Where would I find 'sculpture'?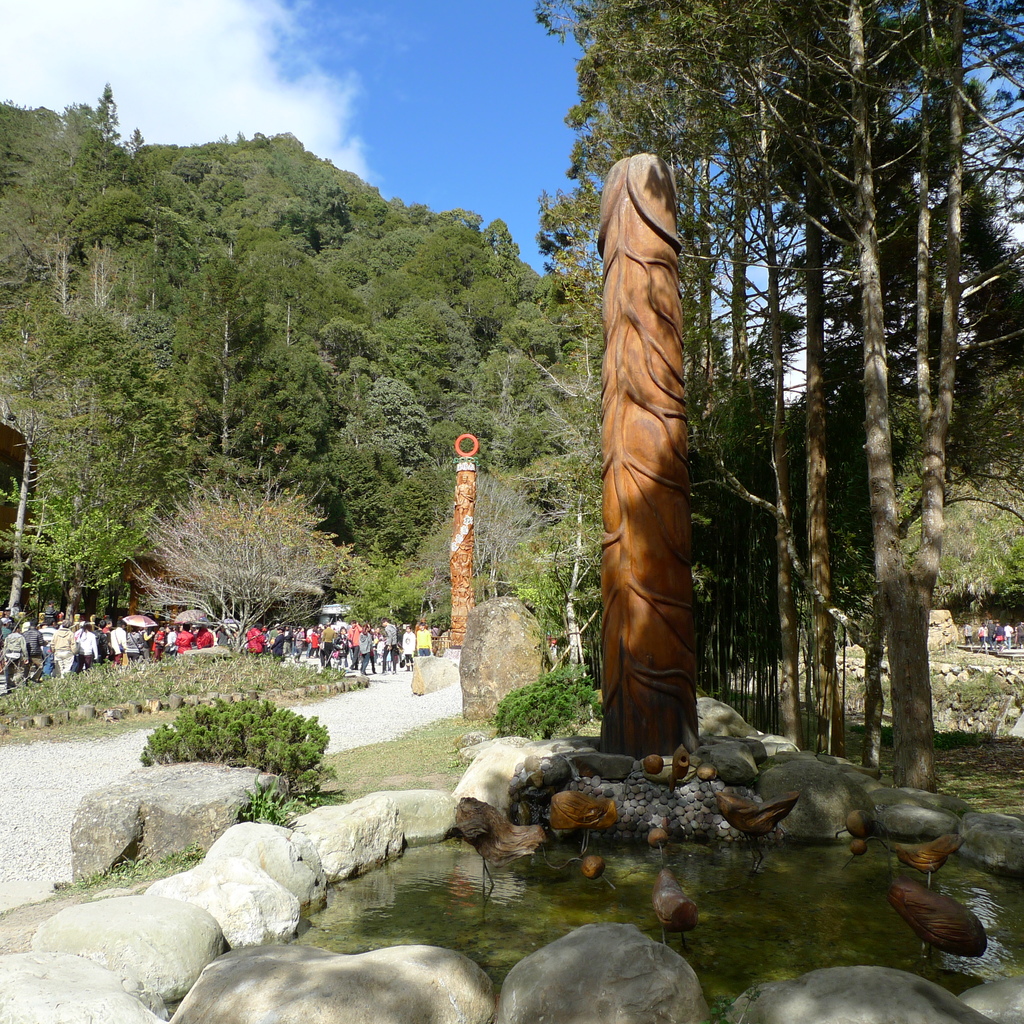
At crop(892, 824, 963, 890).
